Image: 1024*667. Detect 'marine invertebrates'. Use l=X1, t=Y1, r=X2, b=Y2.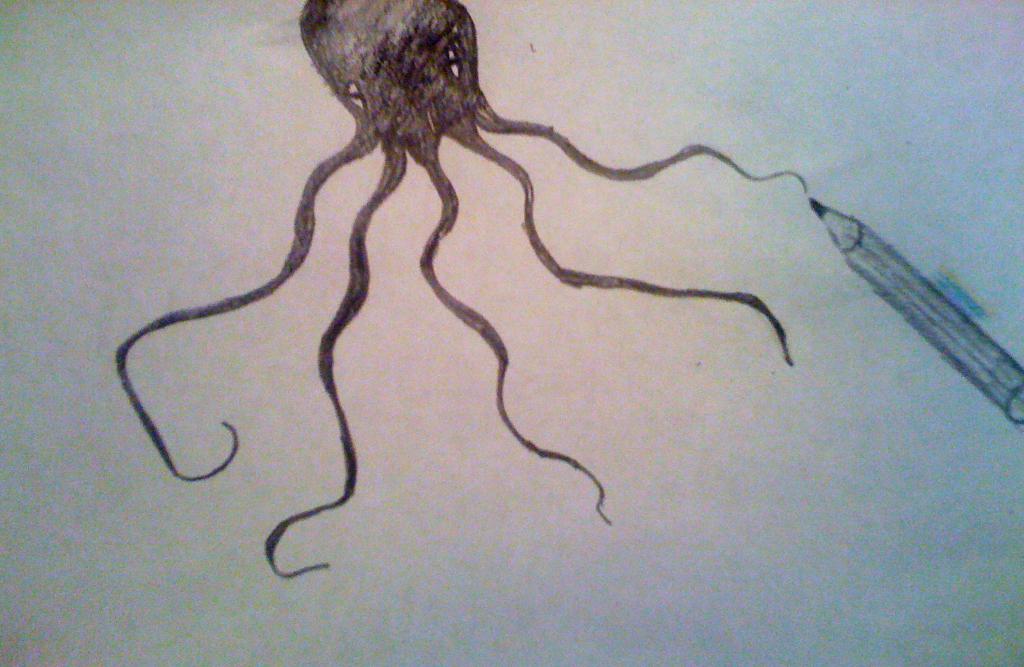
l=111, t=0, r=806, b=571.
